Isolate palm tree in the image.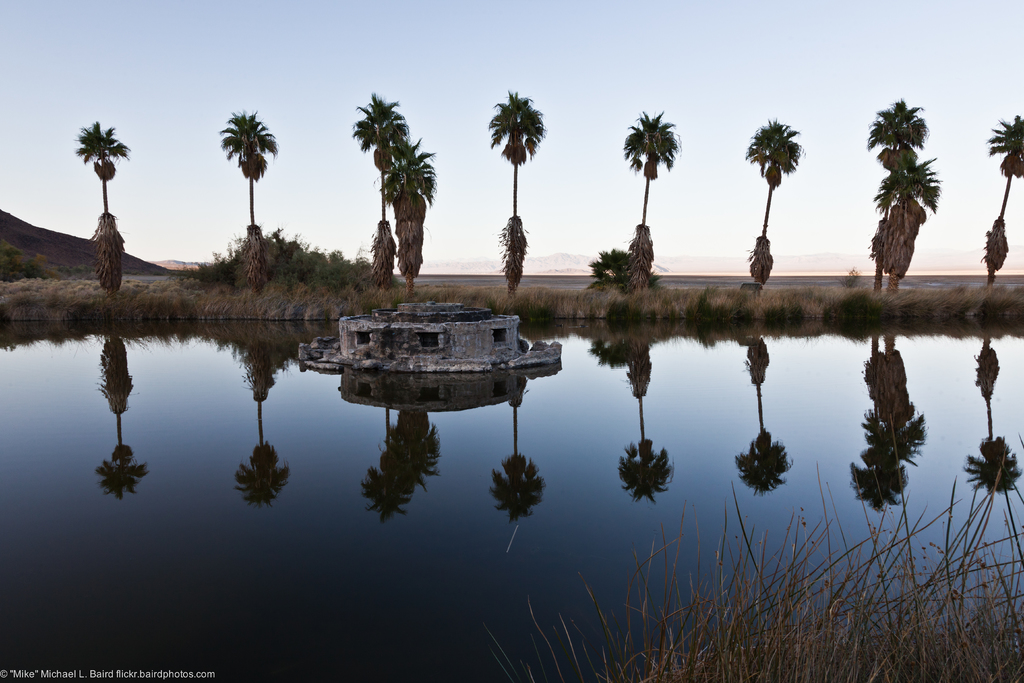
Isolated region: region(614, 434, 673, 493).
